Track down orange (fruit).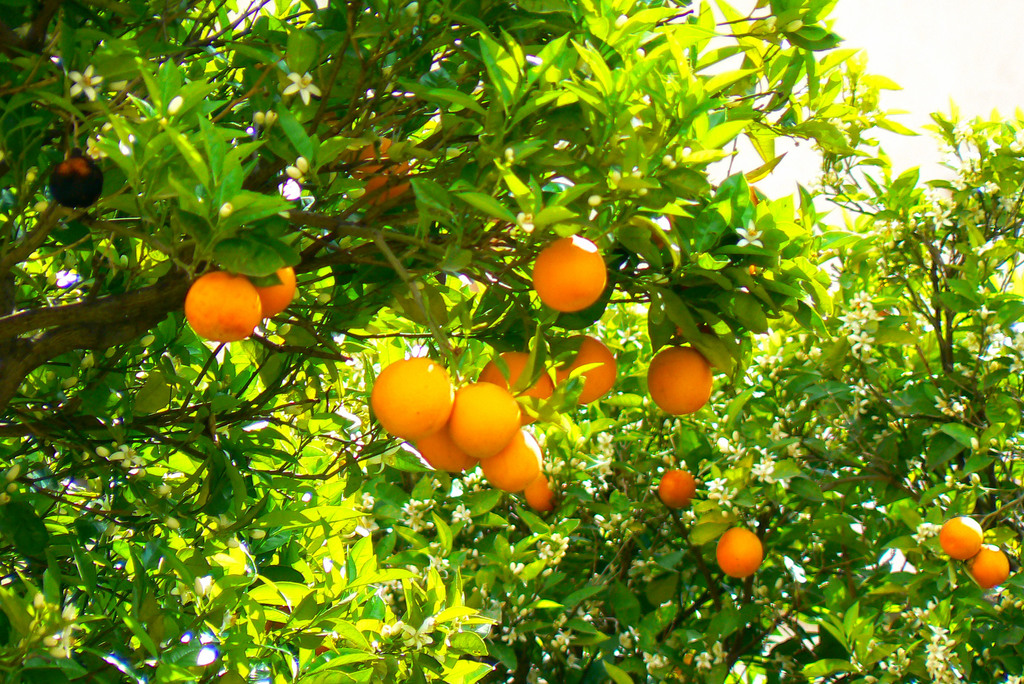
Tracked to [527, 469, 549, 509].
